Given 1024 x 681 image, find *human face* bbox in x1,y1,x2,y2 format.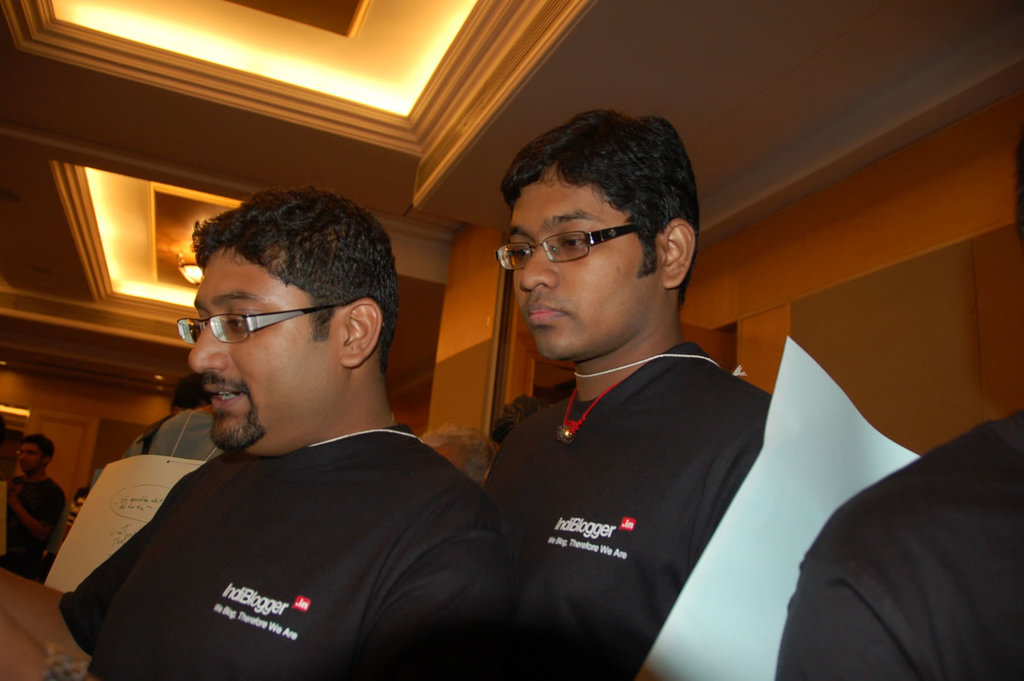
188,249,340,447.
